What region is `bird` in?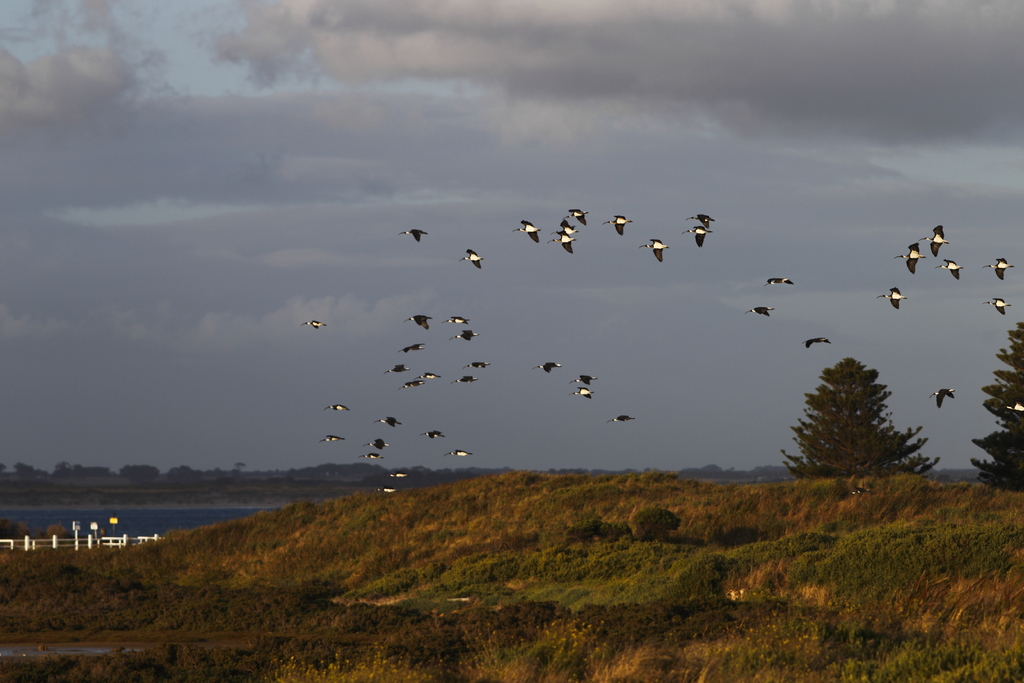
446/447/474/458.
